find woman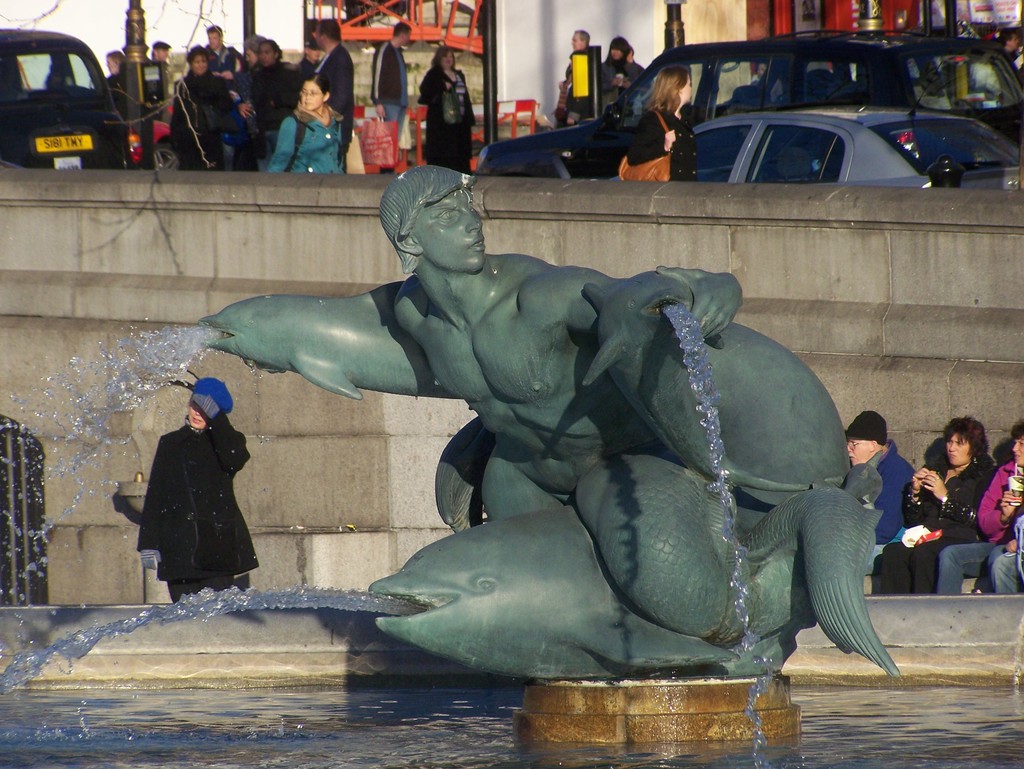
[left=973, top=418, right=1023, bottom=594]
